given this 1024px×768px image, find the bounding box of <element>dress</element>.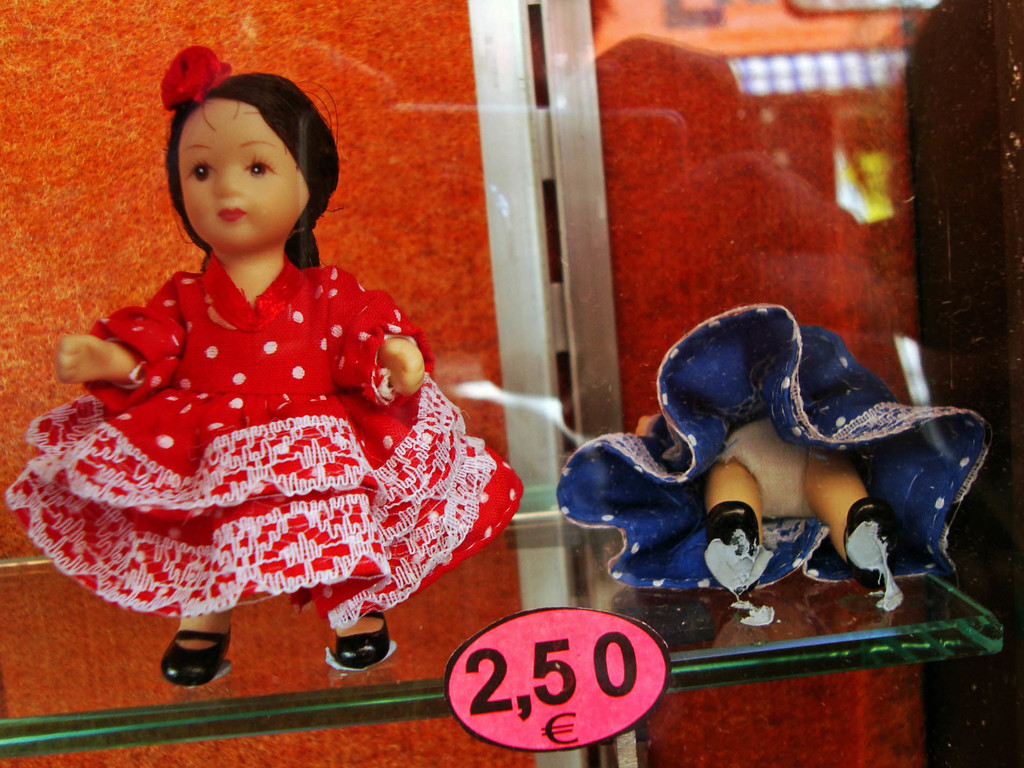
detection(556, 300, 993, 602).
